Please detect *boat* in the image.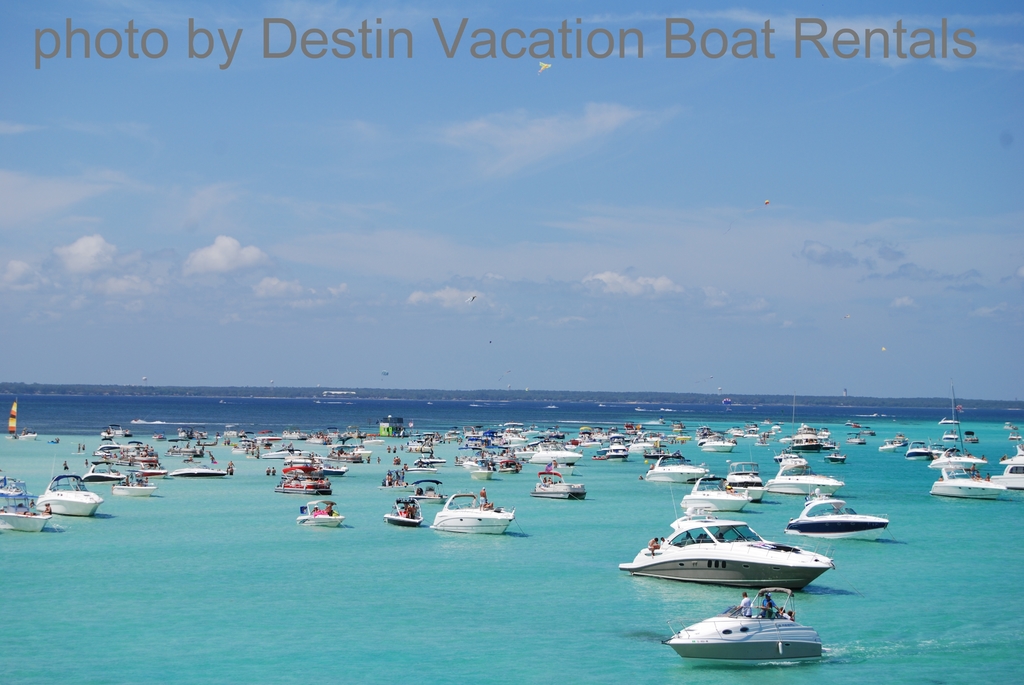
<bbox>173, 445, 200, 454</bbox>.
